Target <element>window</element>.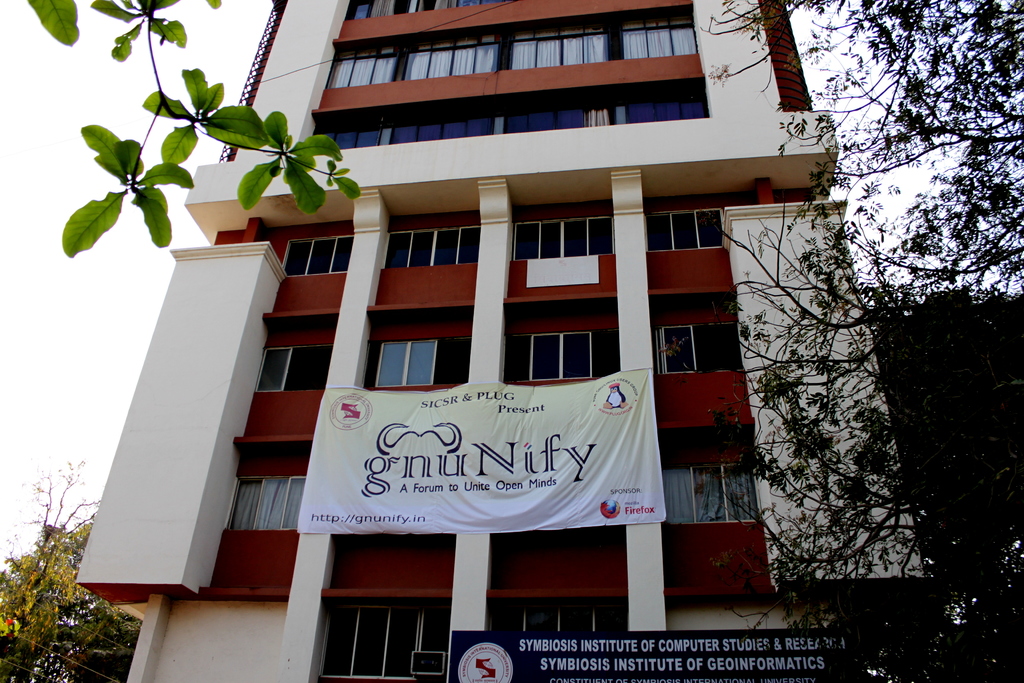
Target region: x1=381 y1=224 x2=478 y2=265.
